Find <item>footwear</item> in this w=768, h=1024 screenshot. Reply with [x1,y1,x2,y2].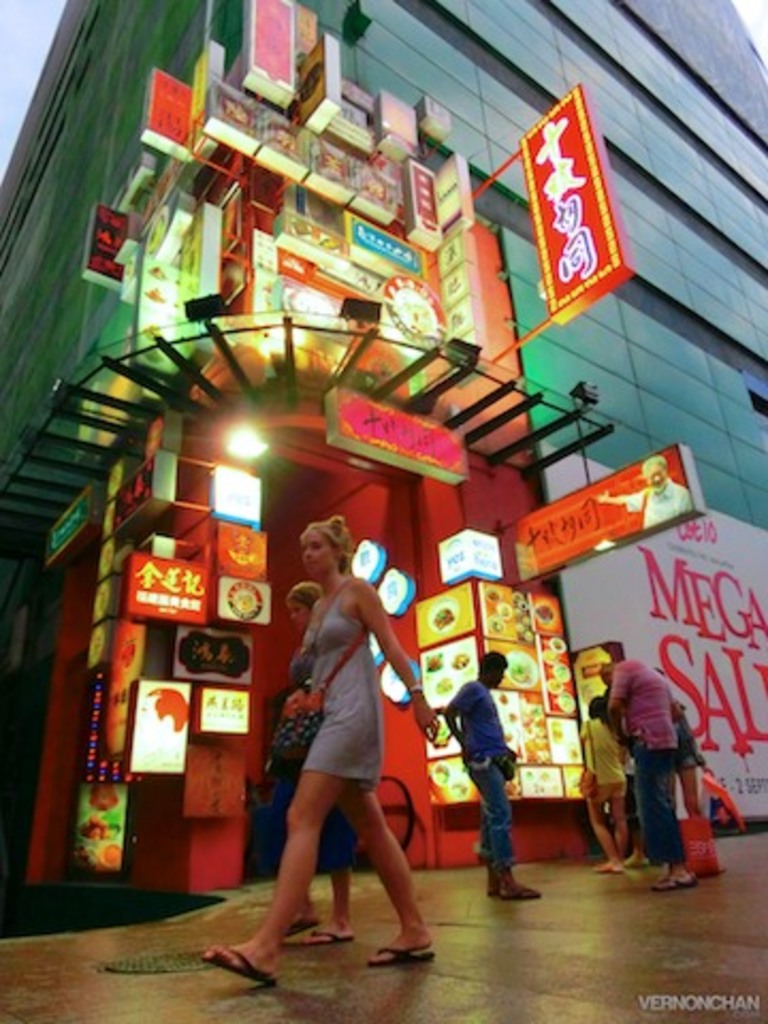
[501,866,542,902].
